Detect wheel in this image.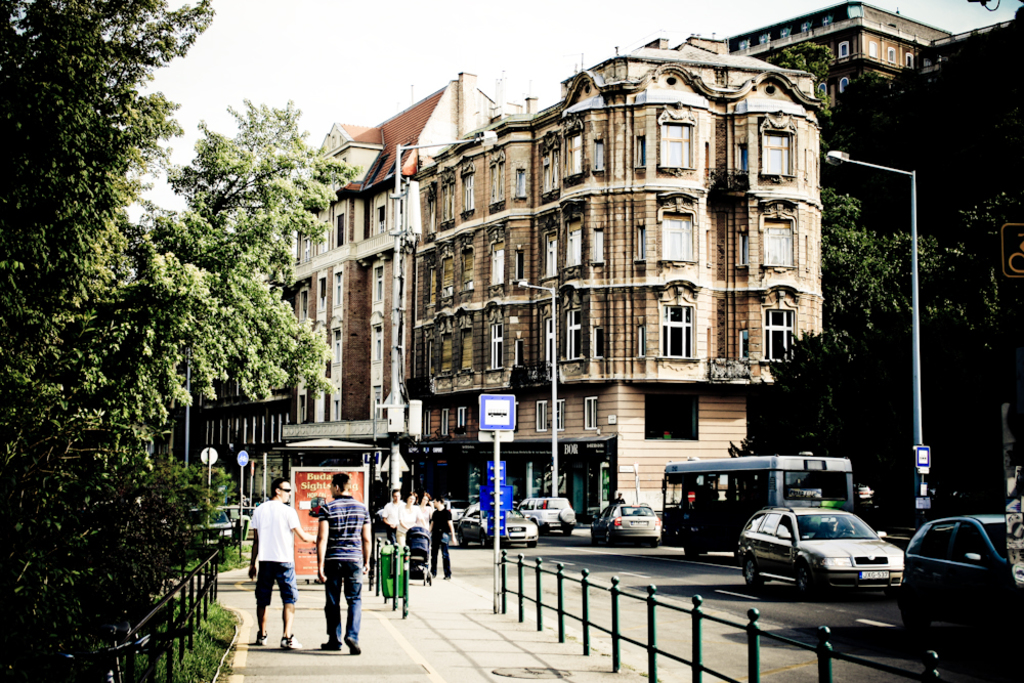
Detection: <region>743, 555, 759, 587</region>.
